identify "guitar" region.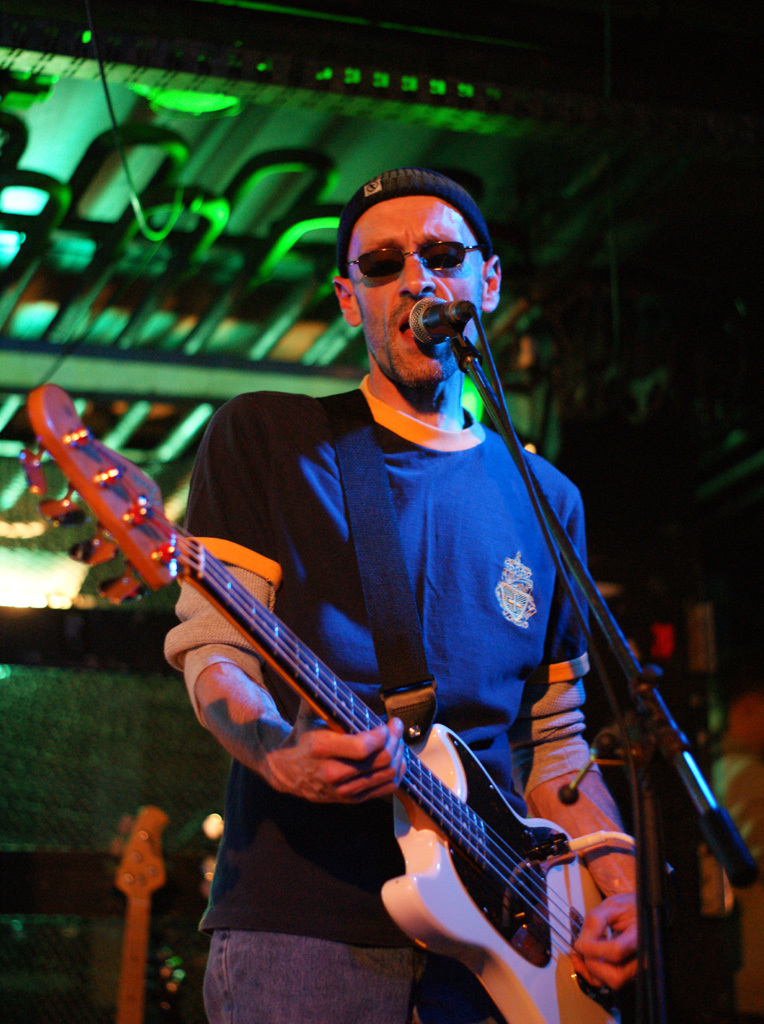
Region: l=74, t=433, r=661, b=1005.
